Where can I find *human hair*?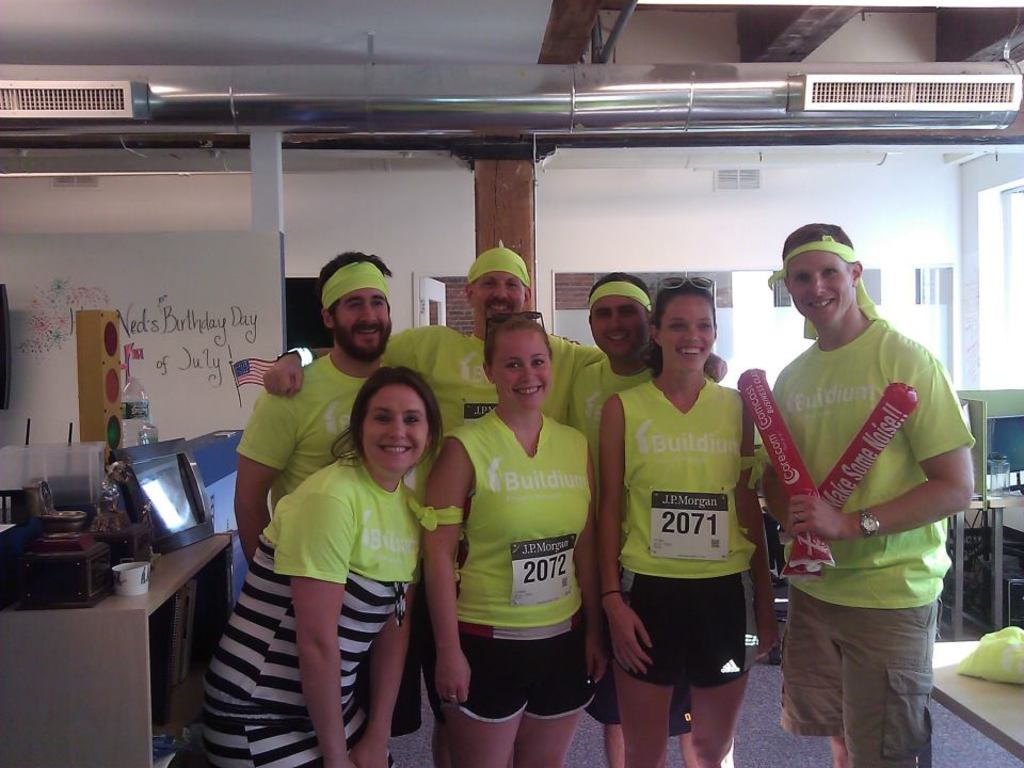
You can find it at Rect(781, 223, 852, 251).
